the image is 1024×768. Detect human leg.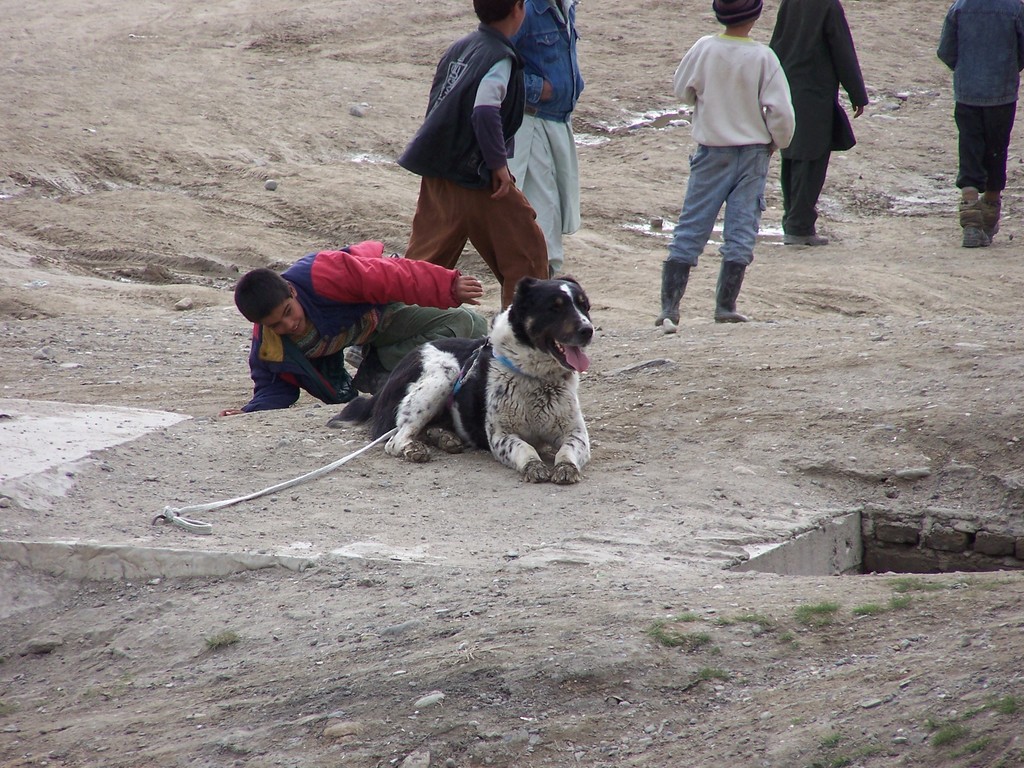
Detection: <bbox>954, 101, 986, 243</bbox>.
